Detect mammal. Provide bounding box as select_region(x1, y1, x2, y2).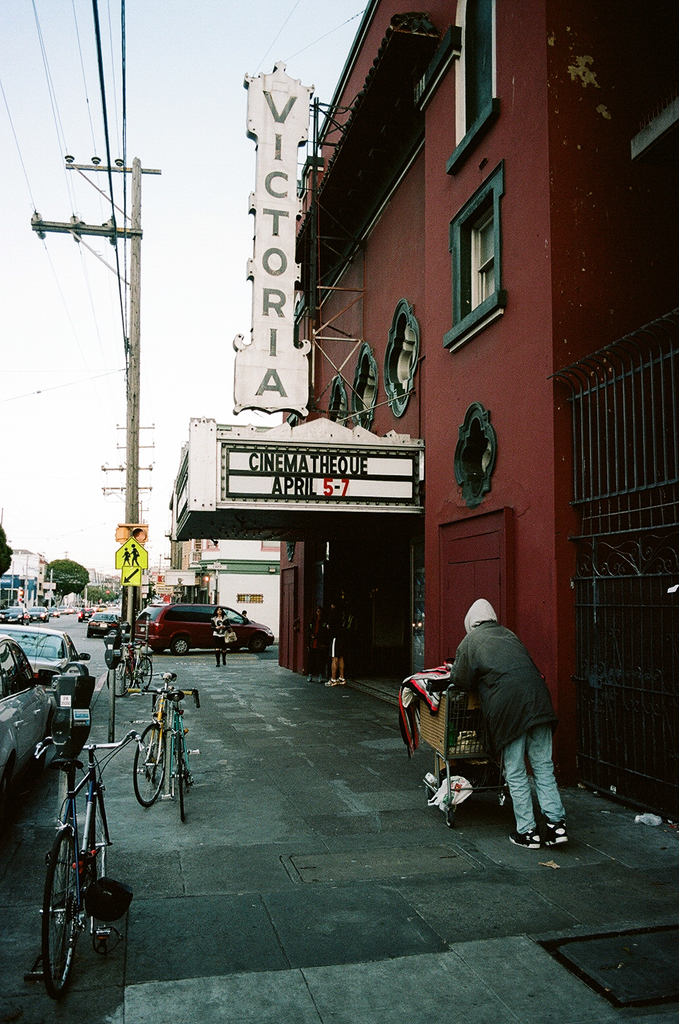
select_region(208, 604, 232, 667).
